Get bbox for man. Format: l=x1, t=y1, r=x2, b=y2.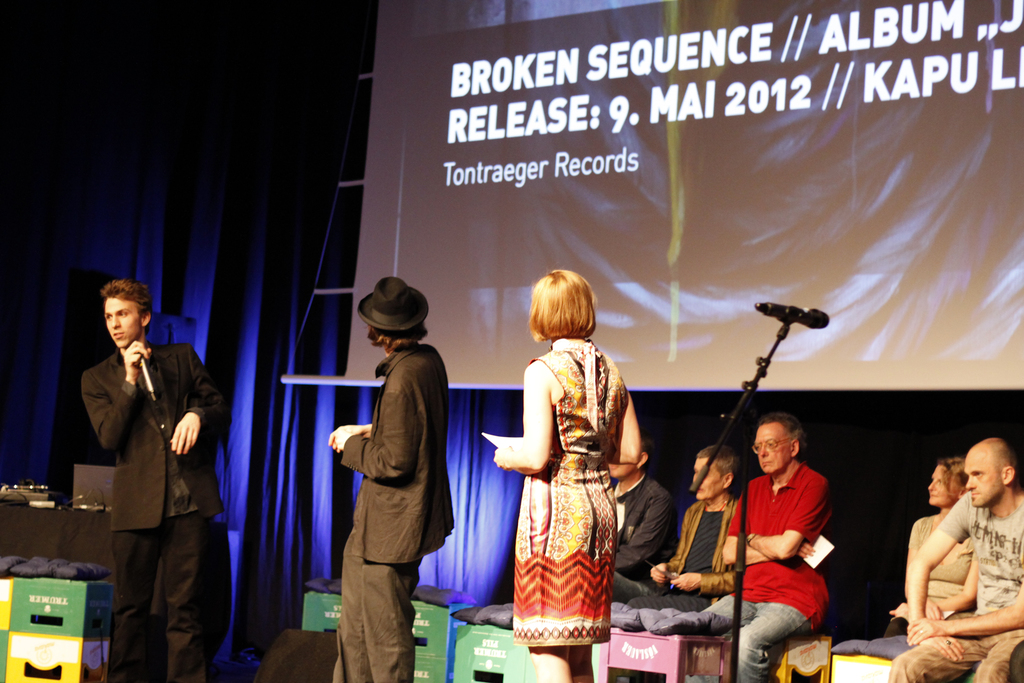
l=699, t=416, r=829, b=682.
